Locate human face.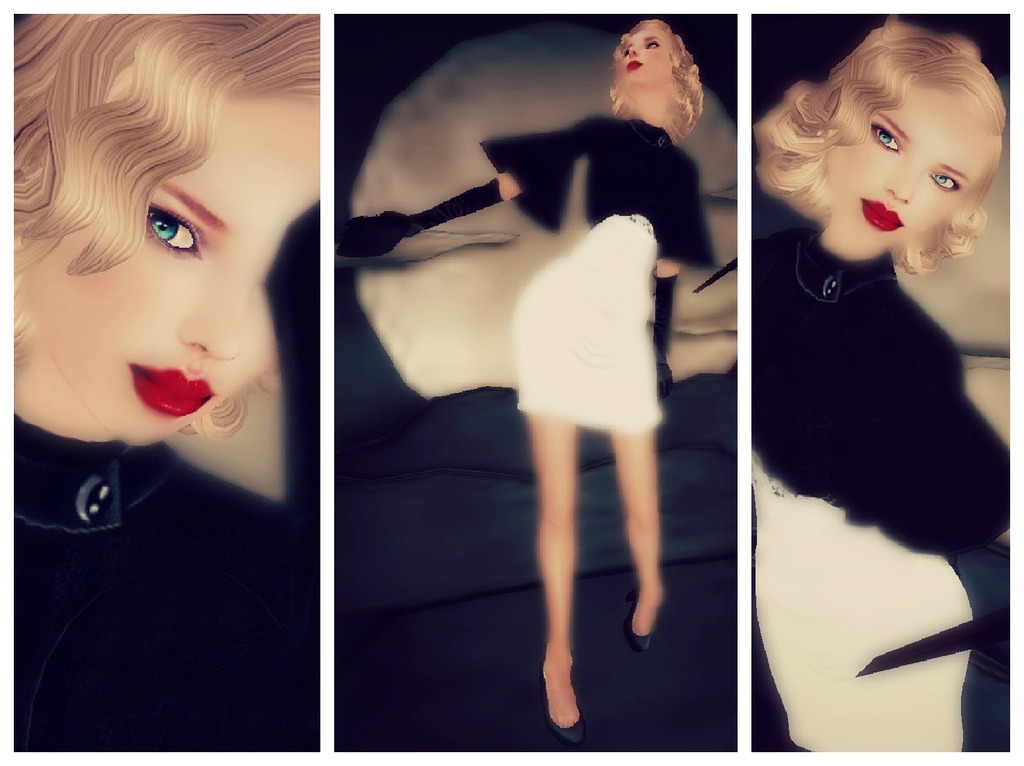
Bounding box: 827 89 984 239.
